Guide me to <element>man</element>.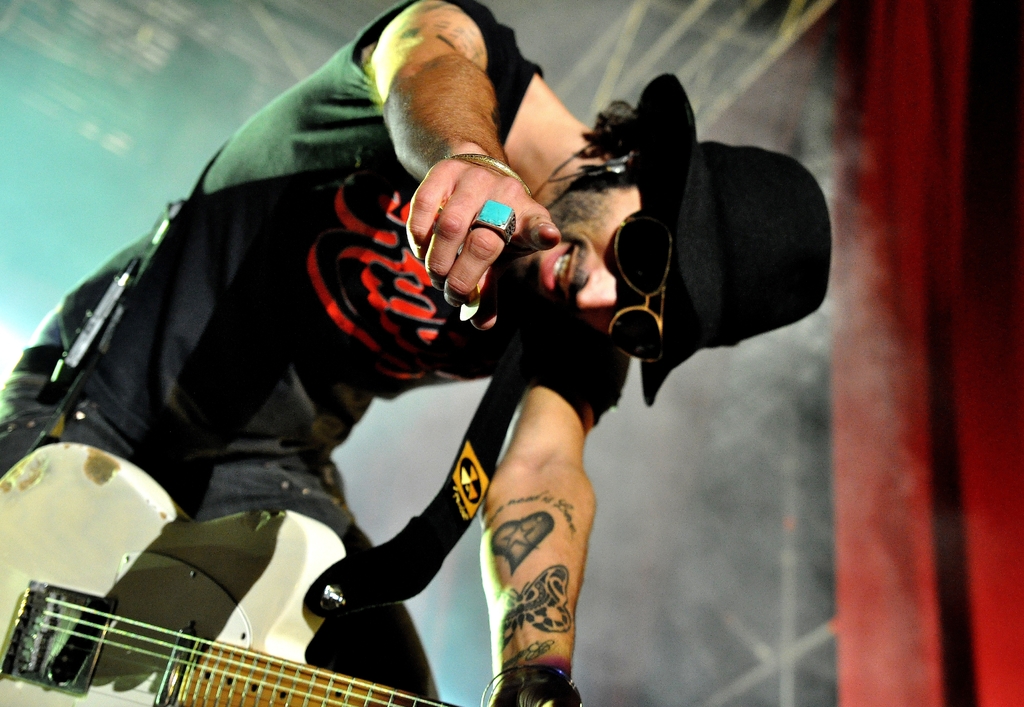
Guidance: <bbox>54, 29, 807, 658</bbox>.
